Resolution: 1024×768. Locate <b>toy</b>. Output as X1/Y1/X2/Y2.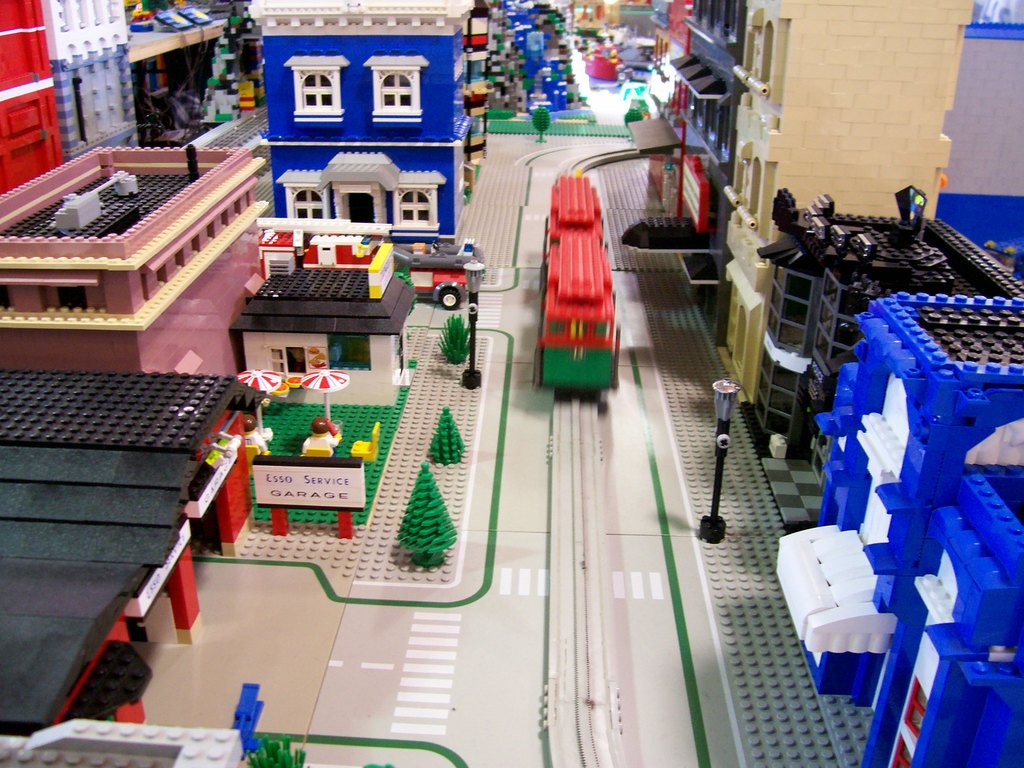
522/185/633/399.
